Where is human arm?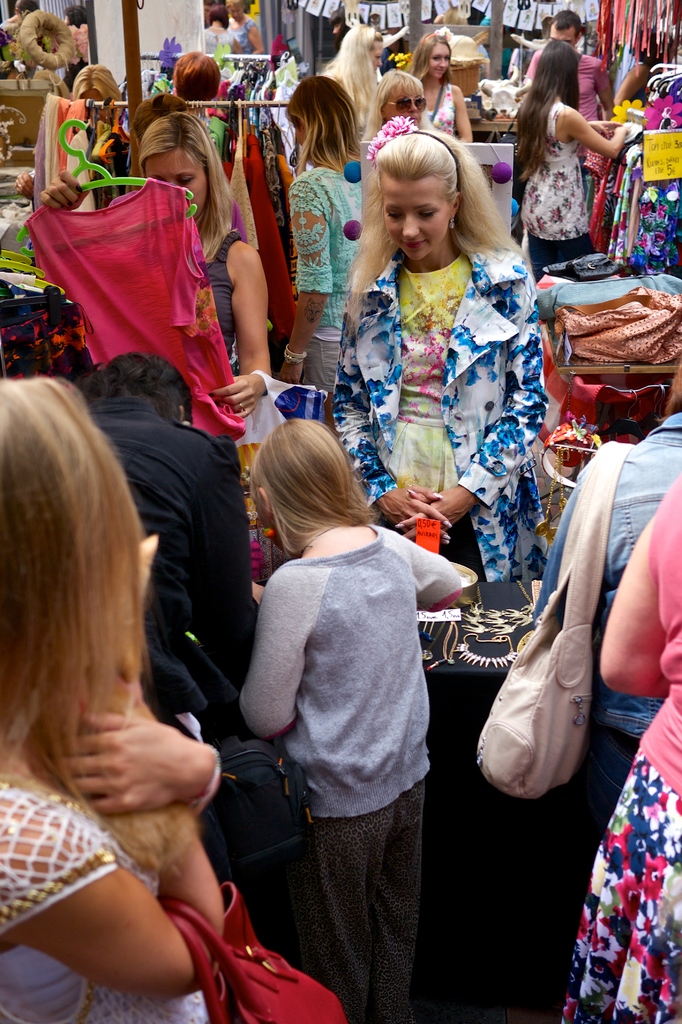
Rect(210, 253, 282, 424).
